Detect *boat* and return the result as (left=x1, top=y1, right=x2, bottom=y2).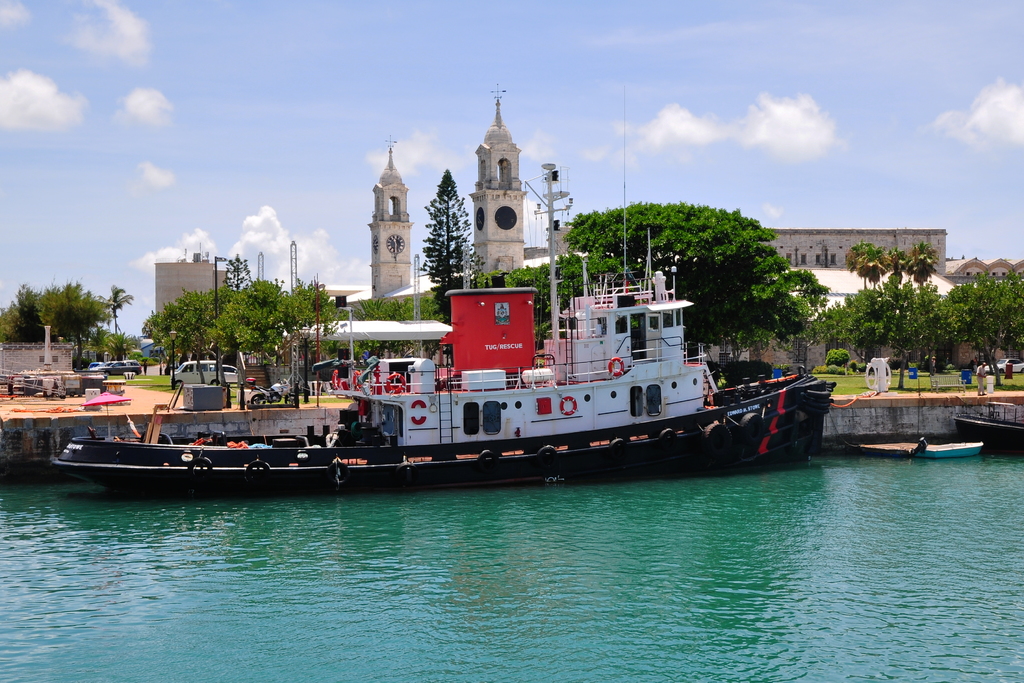
(left=955, top=399, right=1023, bottom=463).
